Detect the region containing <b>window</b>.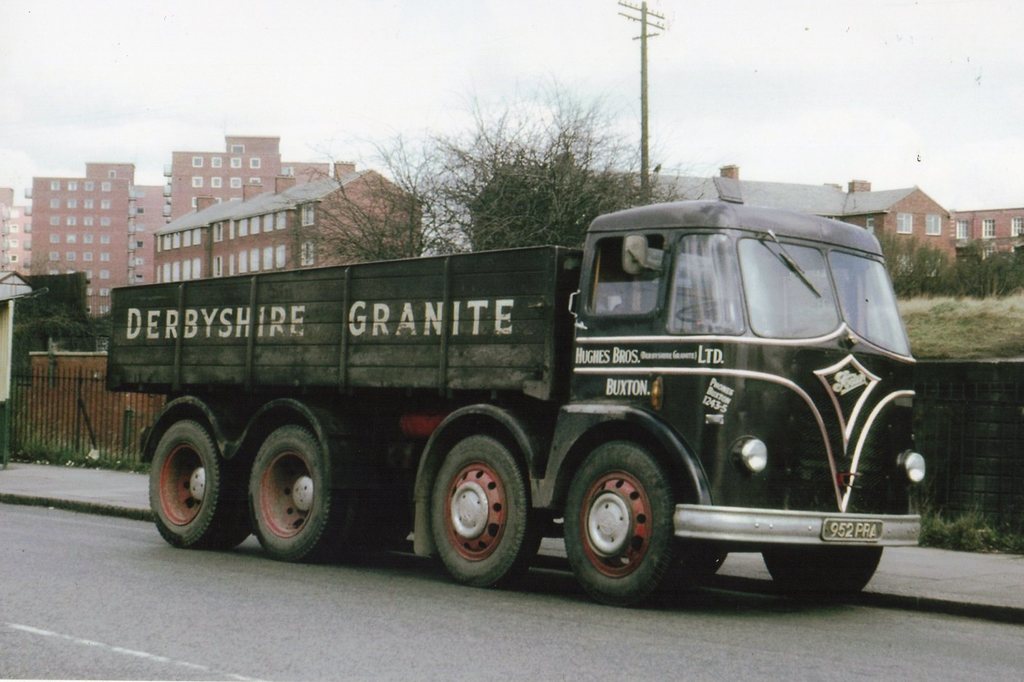
66:233:76:244.
